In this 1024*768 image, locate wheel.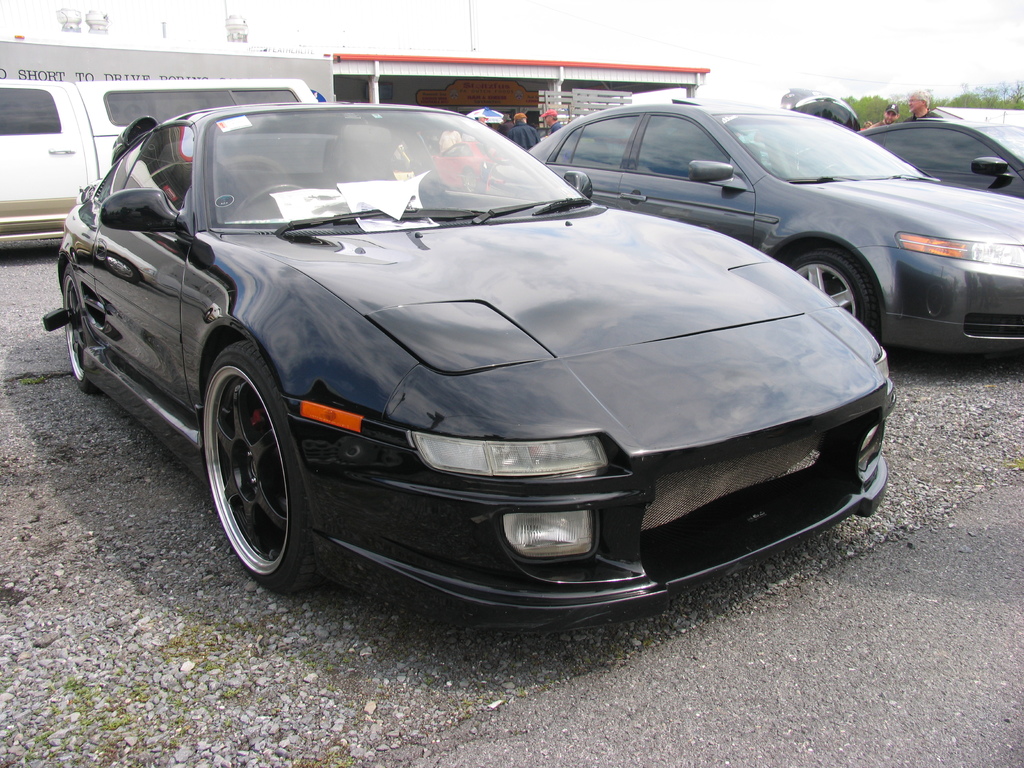
Bounding box: (left=232, top=179, right=308, bottom=212).
